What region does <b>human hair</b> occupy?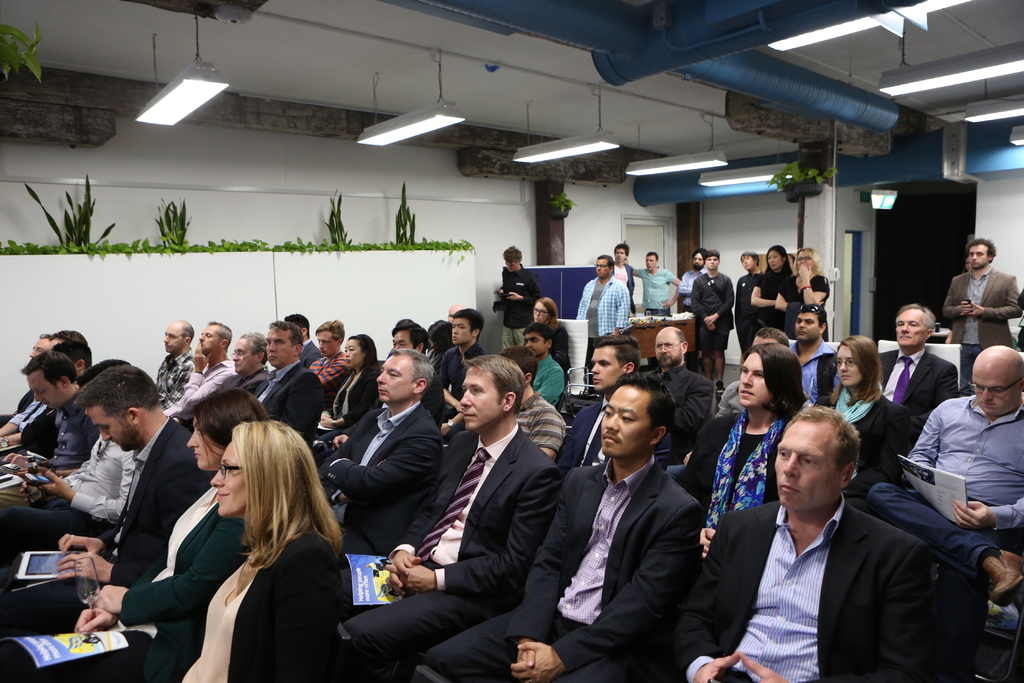
[left=180, top=318, right=196, bottom=347].
